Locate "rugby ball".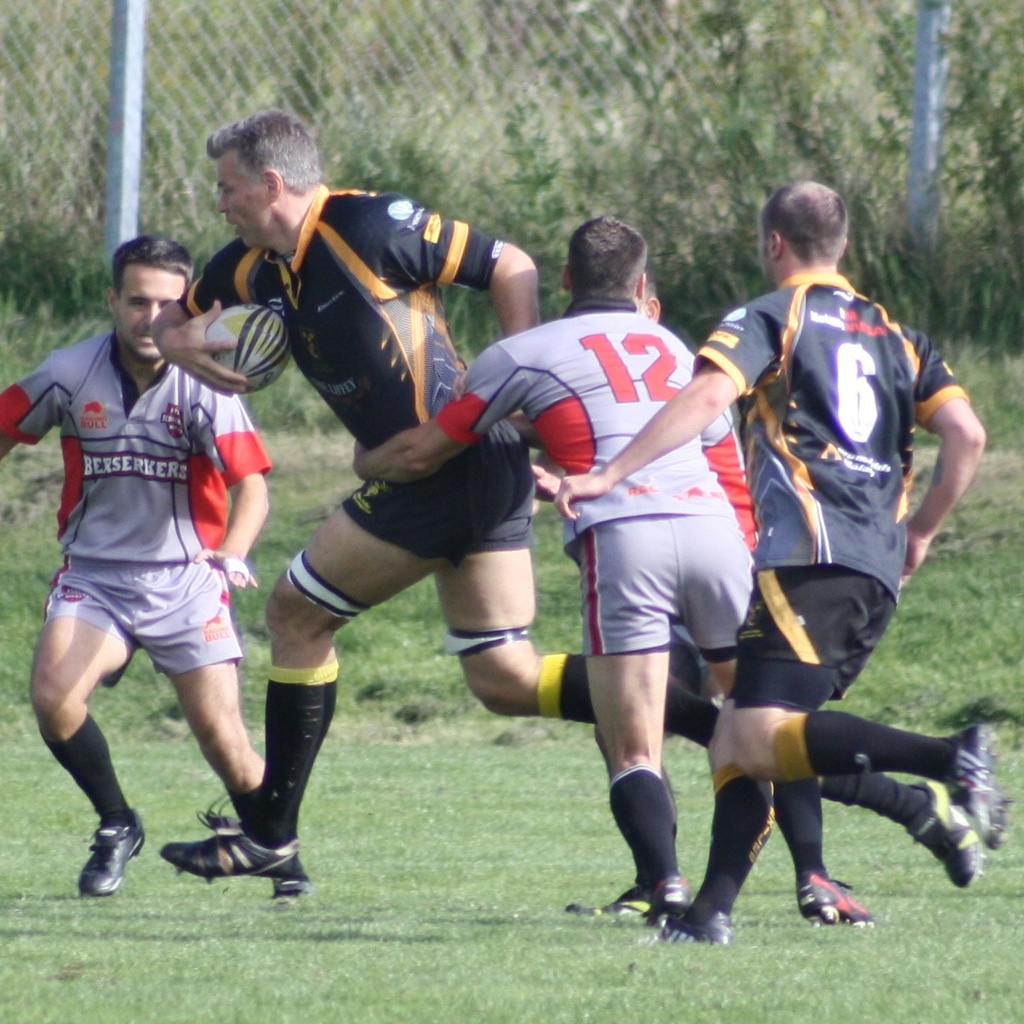
Bounding box: (x1=204, y1=302, x2=289, y2=396).
